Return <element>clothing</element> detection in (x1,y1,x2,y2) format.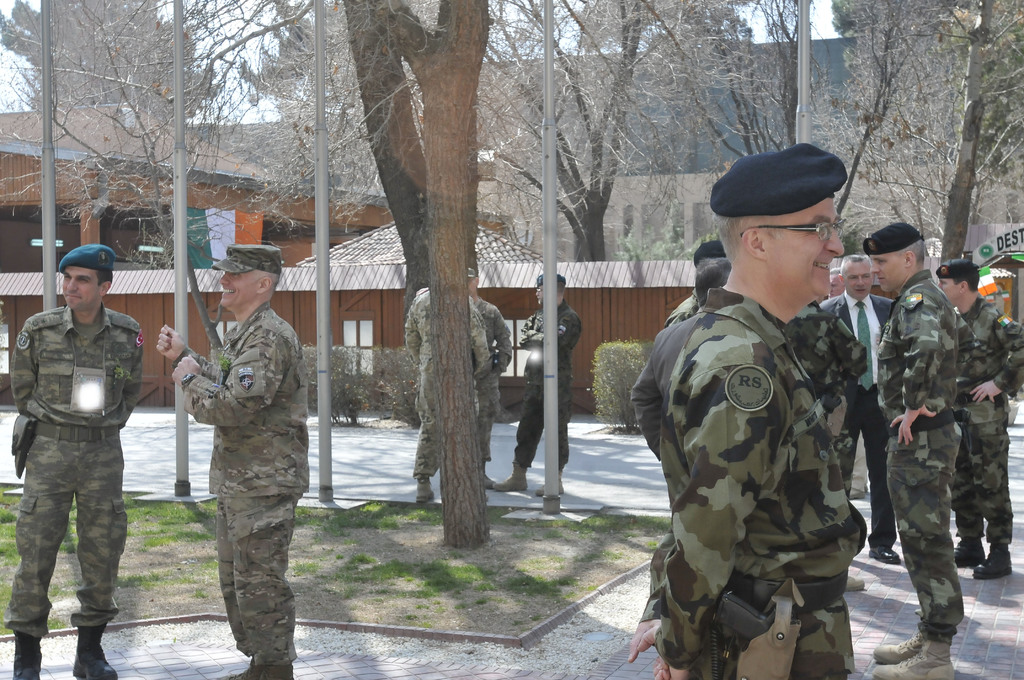
(162,245,314,660).
